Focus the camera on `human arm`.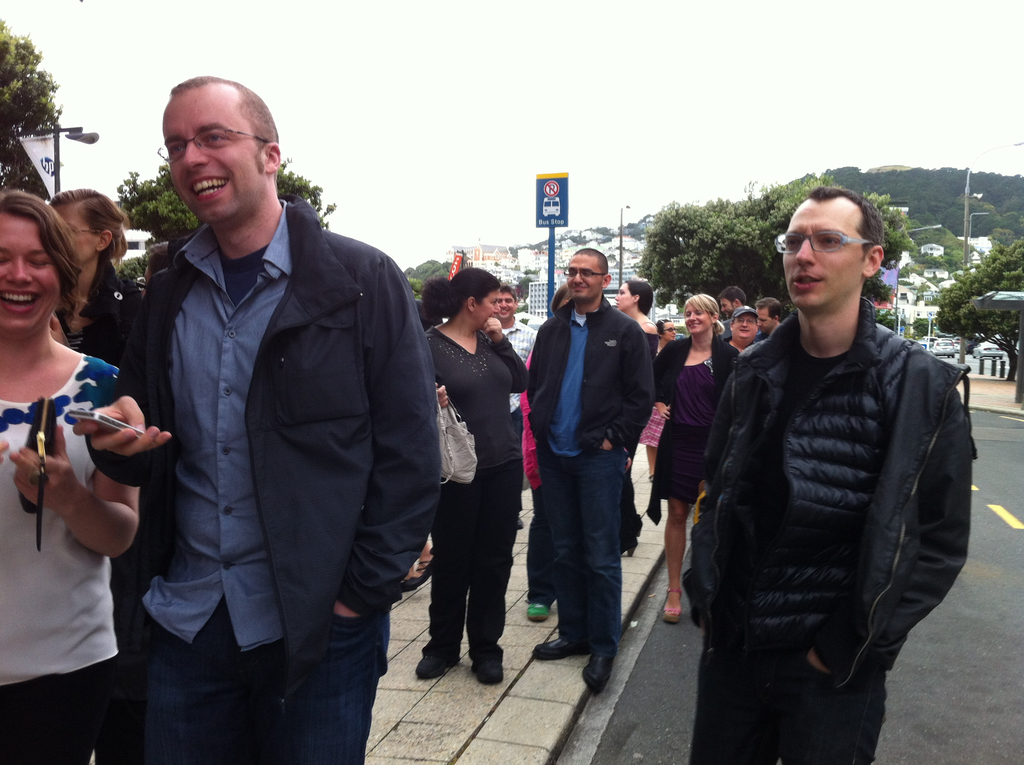
Focus region: select_region(692, 355, 743, 550).
